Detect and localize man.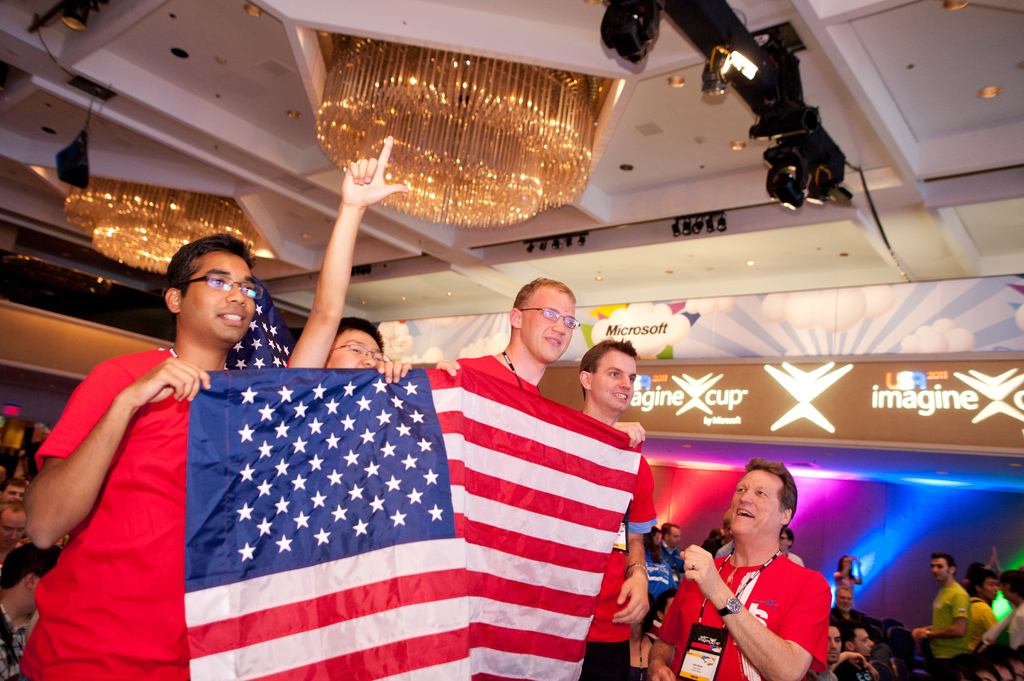
Localized at box(552, 342, 657, 680).
